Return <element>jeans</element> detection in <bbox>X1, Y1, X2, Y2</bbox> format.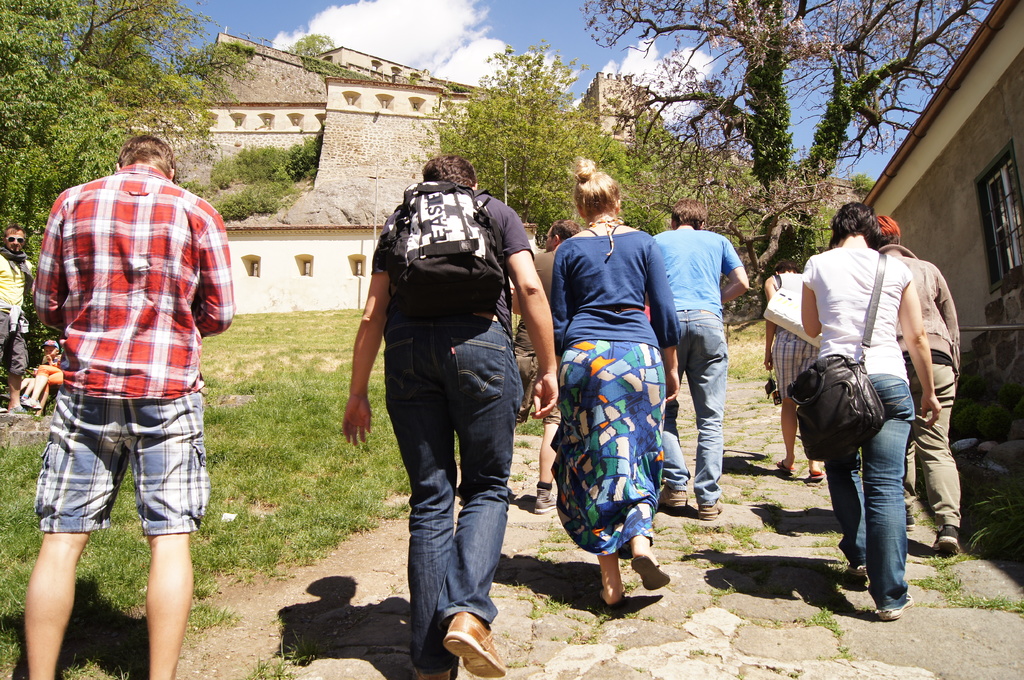
<bbox>660, 308, 729, 512</bbox>.
